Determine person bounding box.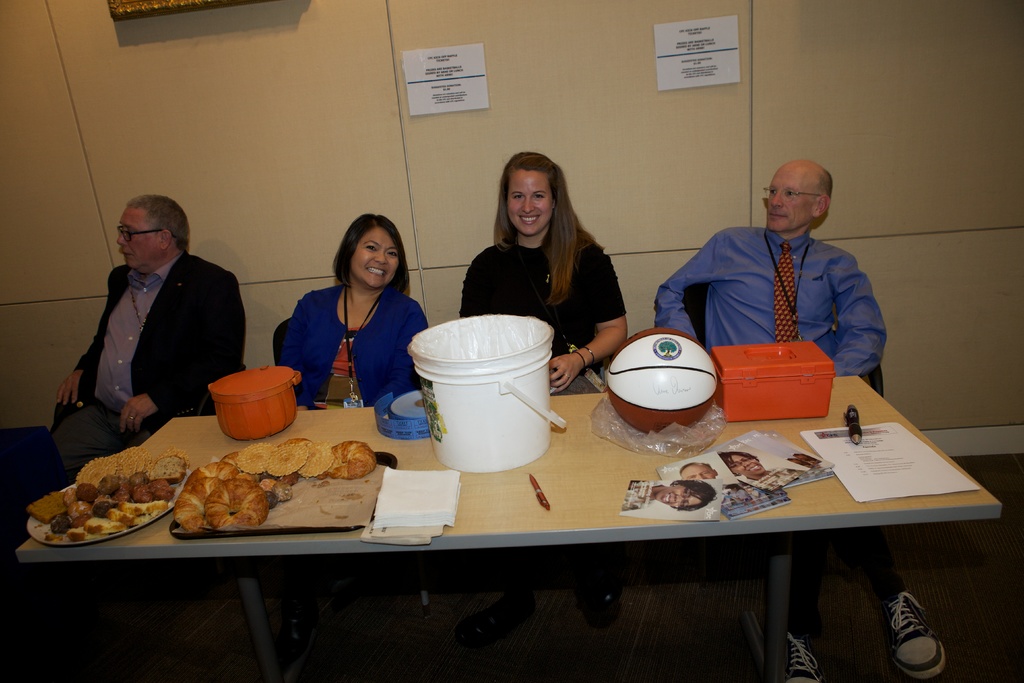
Determined: 624:477:719:509.
